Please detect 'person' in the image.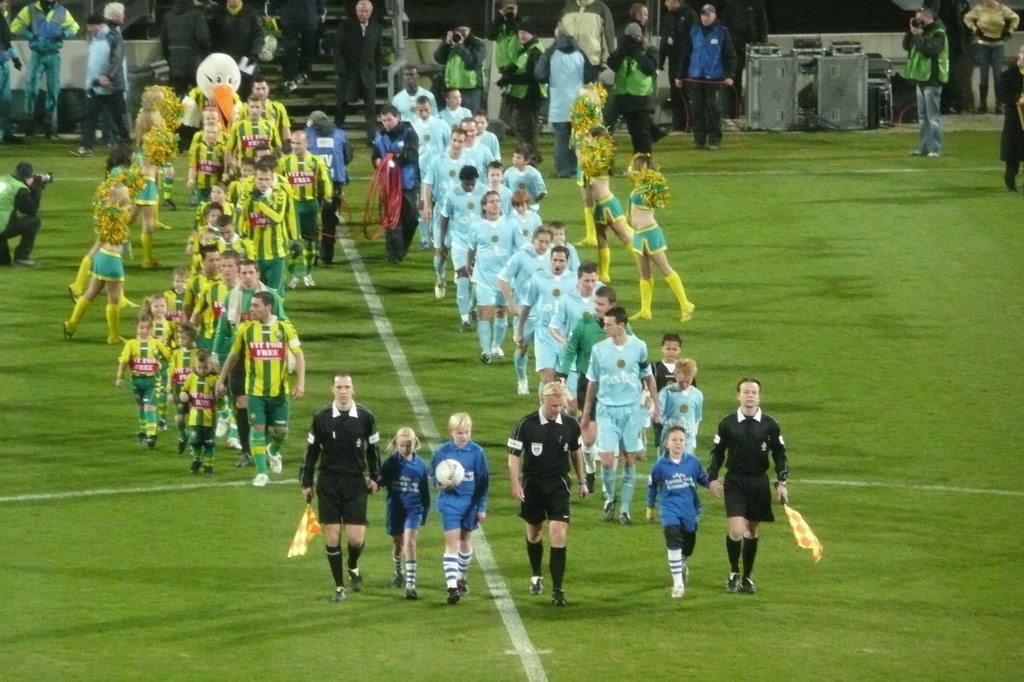
{"left": 0, "top": 156, "right": 52, "bottom": 273}.
